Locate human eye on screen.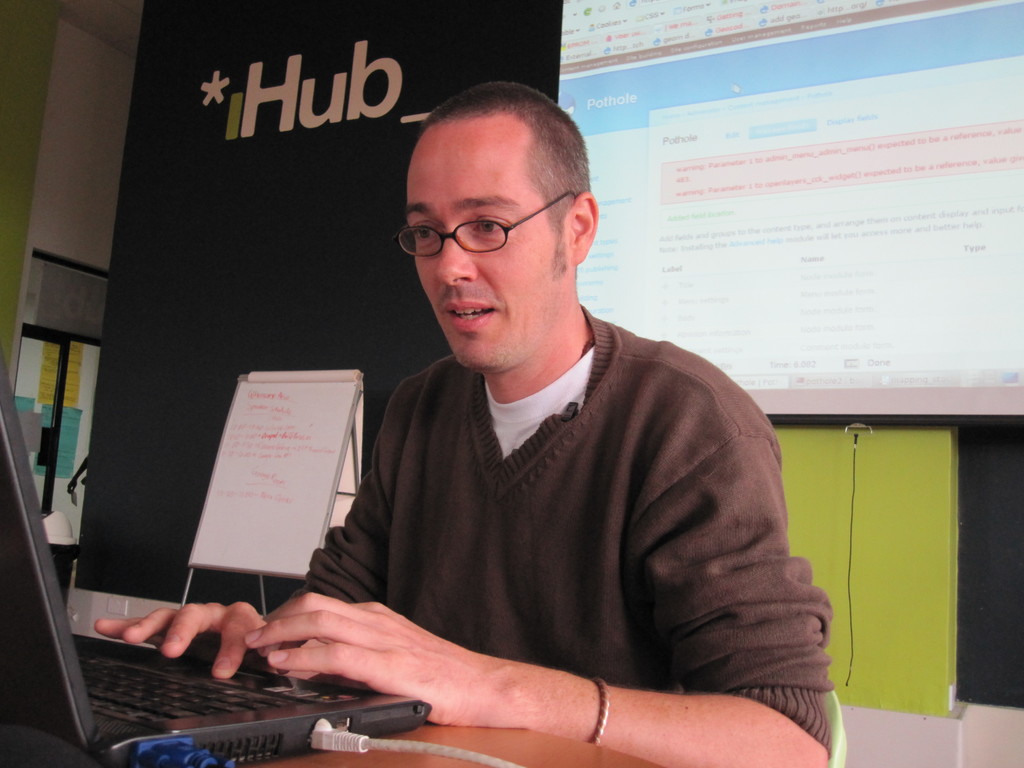
On screen at (left=471, top=213, right=512, bottom=246).
